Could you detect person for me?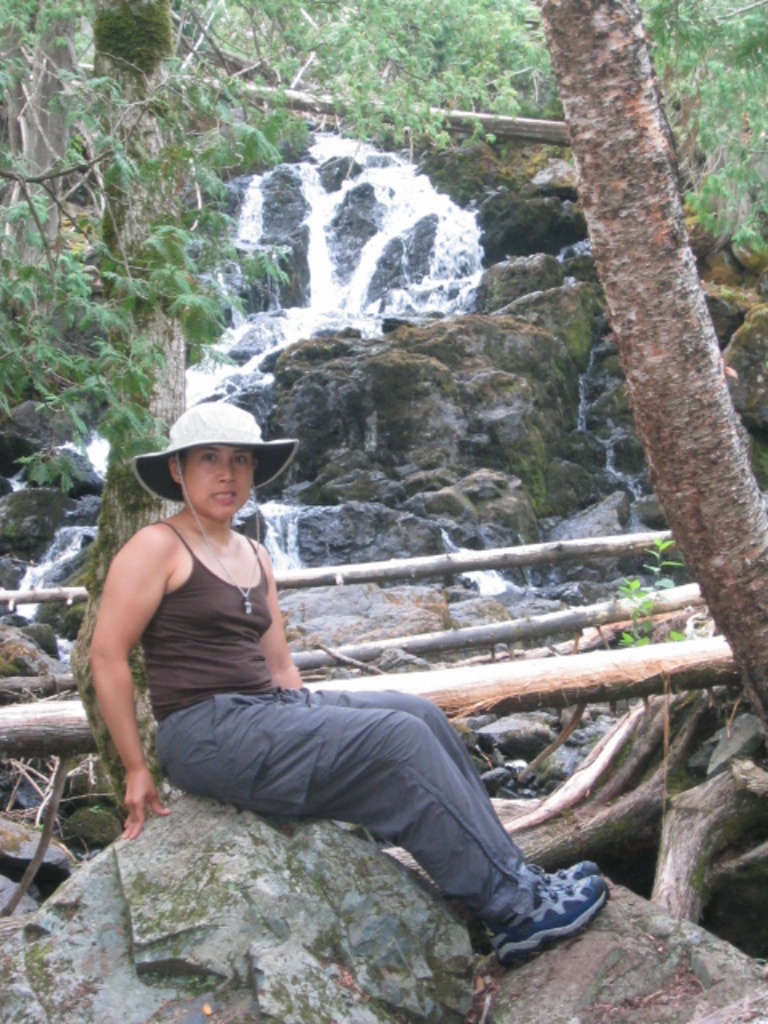
Detection result: (x1=88, y1=405, x2=610, y2=971).
